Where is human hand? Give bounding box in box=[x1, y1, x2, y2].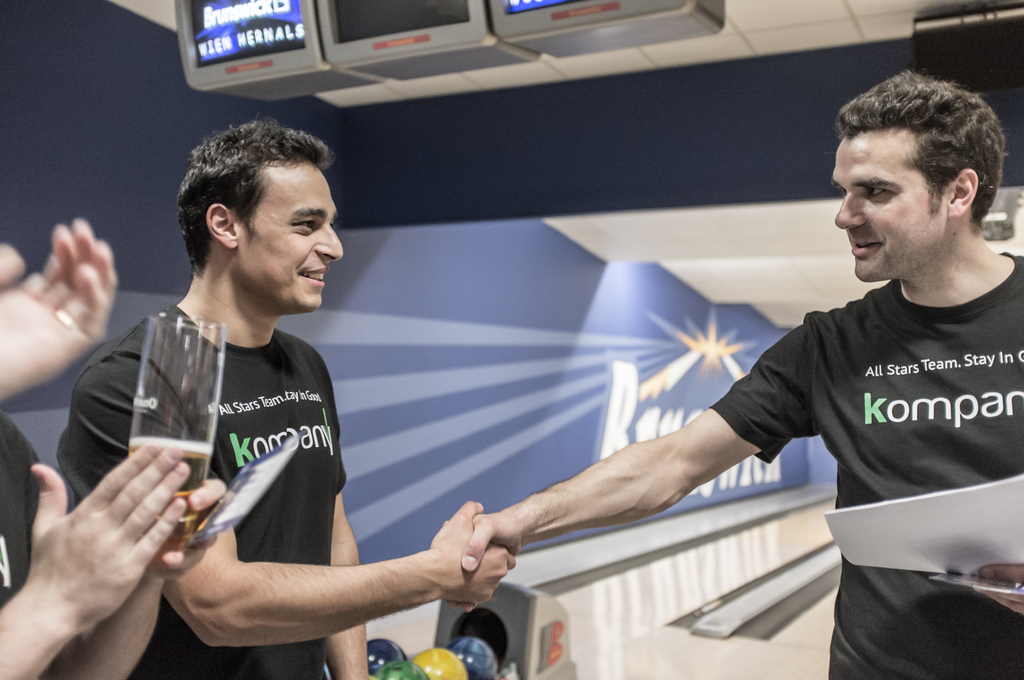
box=[145, 477, 228, 578].
